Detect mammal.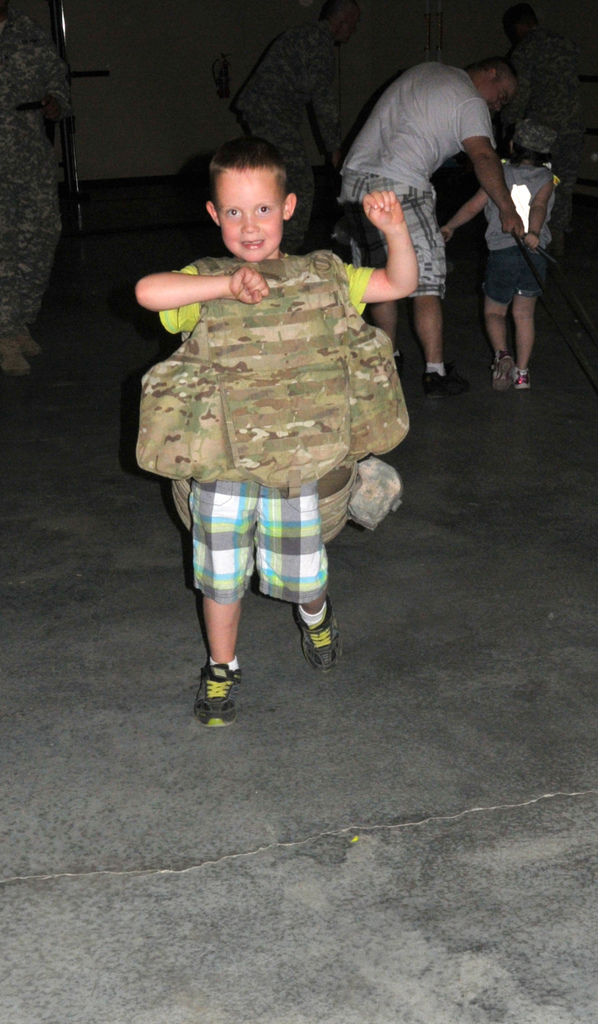
Detected at <region>228, 0, 366, 232</region>.
